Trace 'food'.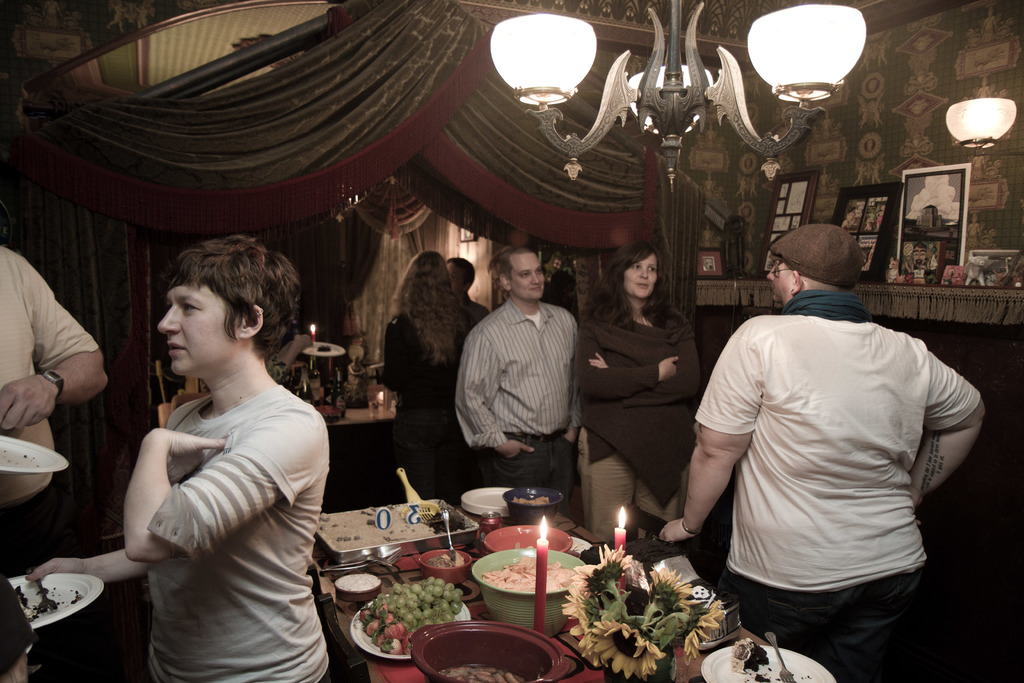
Traced to {"left": 16, "top": 582, "right": 82, "bottom": 621}.
